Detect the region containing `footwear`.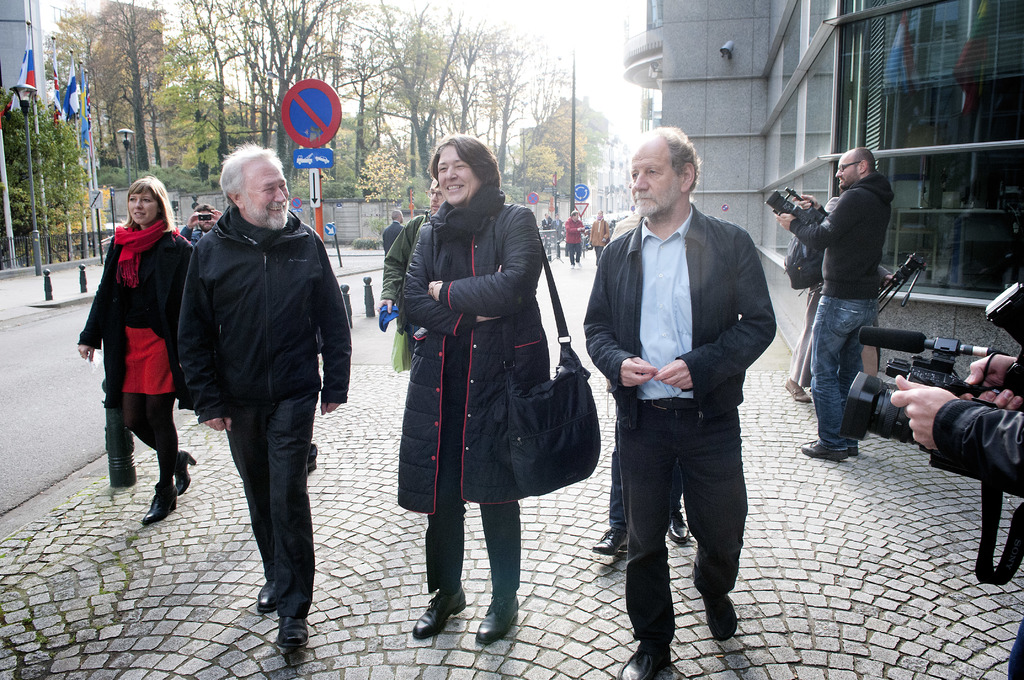
<region>276, 618, 308, 651</region>.
